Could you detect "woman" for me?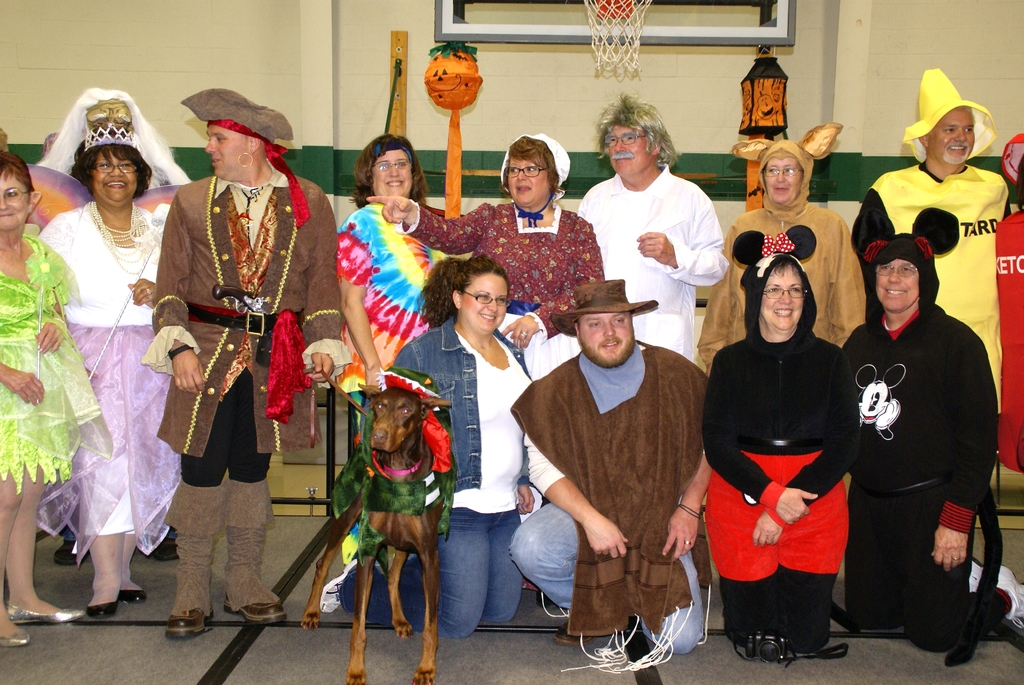
Detection result: [x1=367, y1=136, x2=607, y2=592].
